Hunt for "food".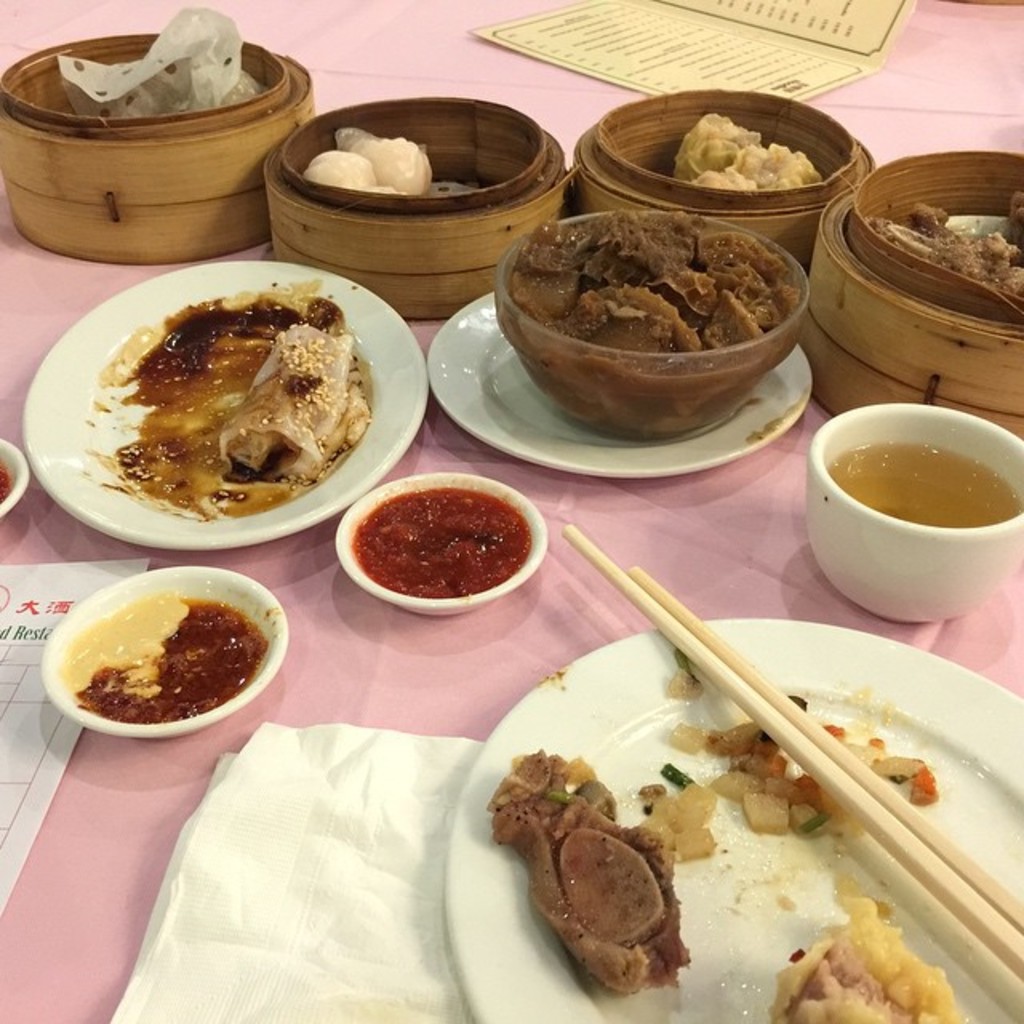
Hunted down at [488, 742, 717, 992].
